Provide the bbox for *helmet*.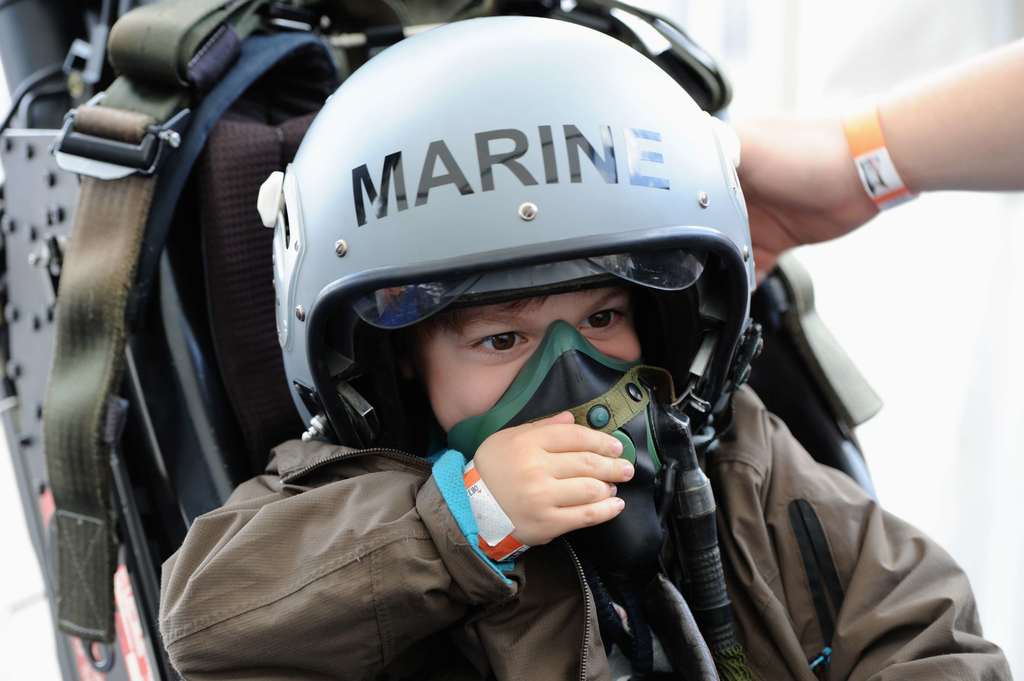
rect(253, 15, 765, 543).
